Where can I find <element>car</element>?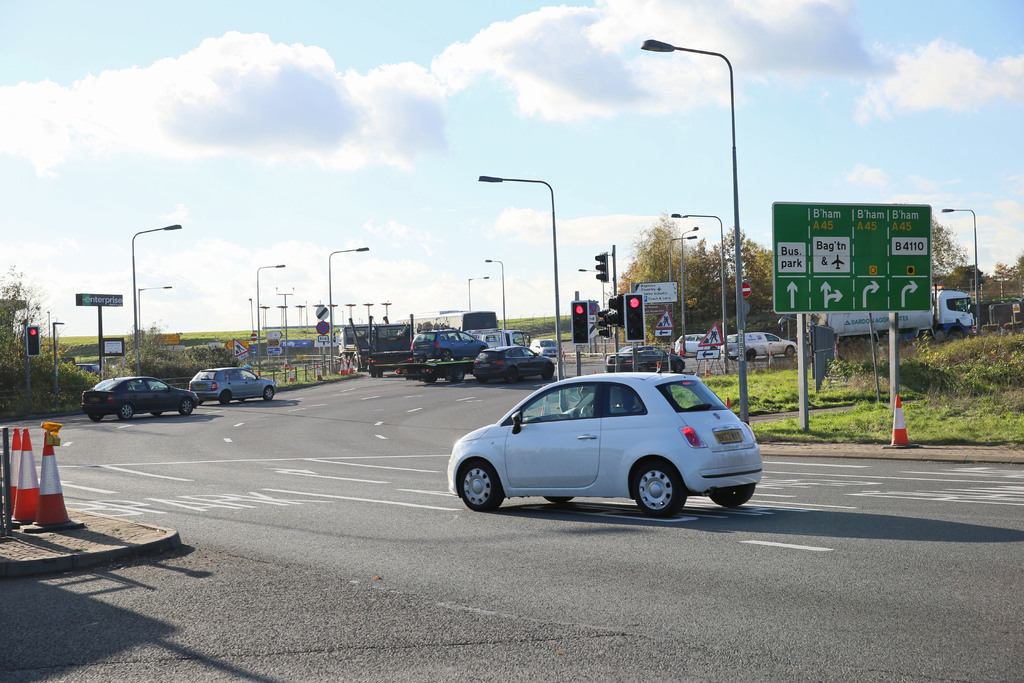
You can find it at [436, 366, 774, 520].
